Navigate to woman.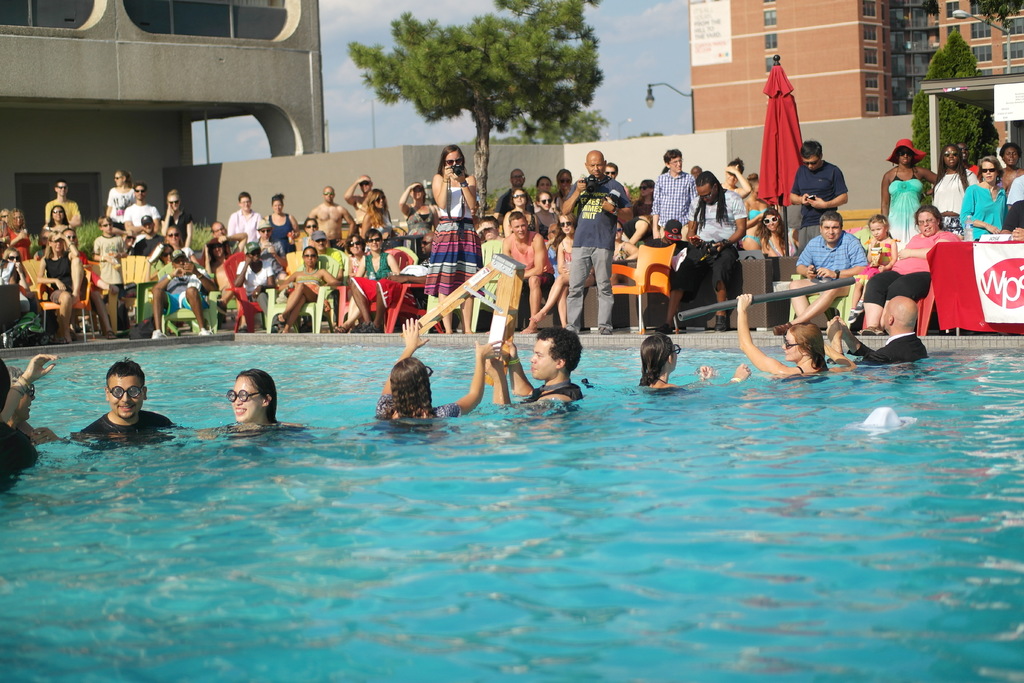
Navigation target: (0,361,58,445).
